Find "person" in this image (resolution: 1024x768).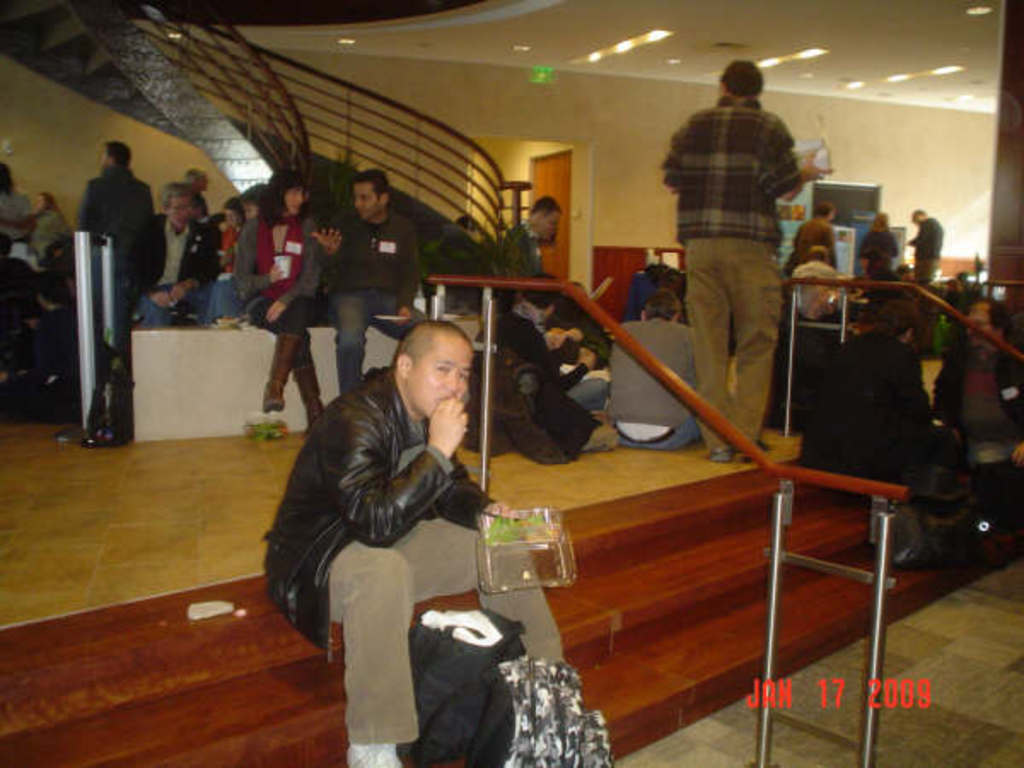
BBox(657, 48, 821, 451).
